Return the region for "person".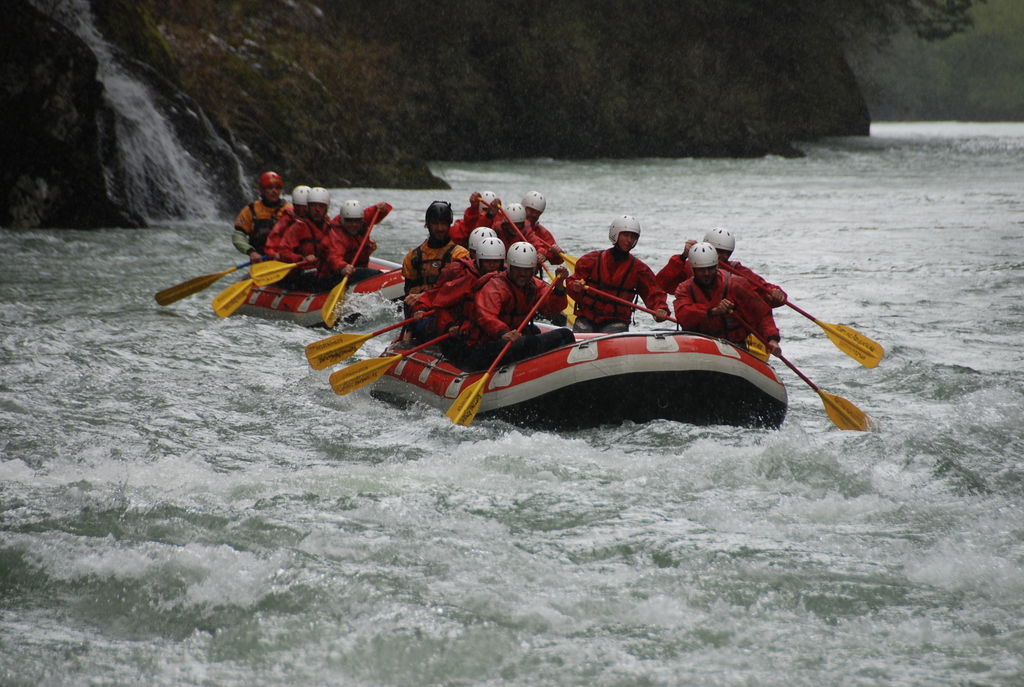
bbox(700, 246, 781, 379).
